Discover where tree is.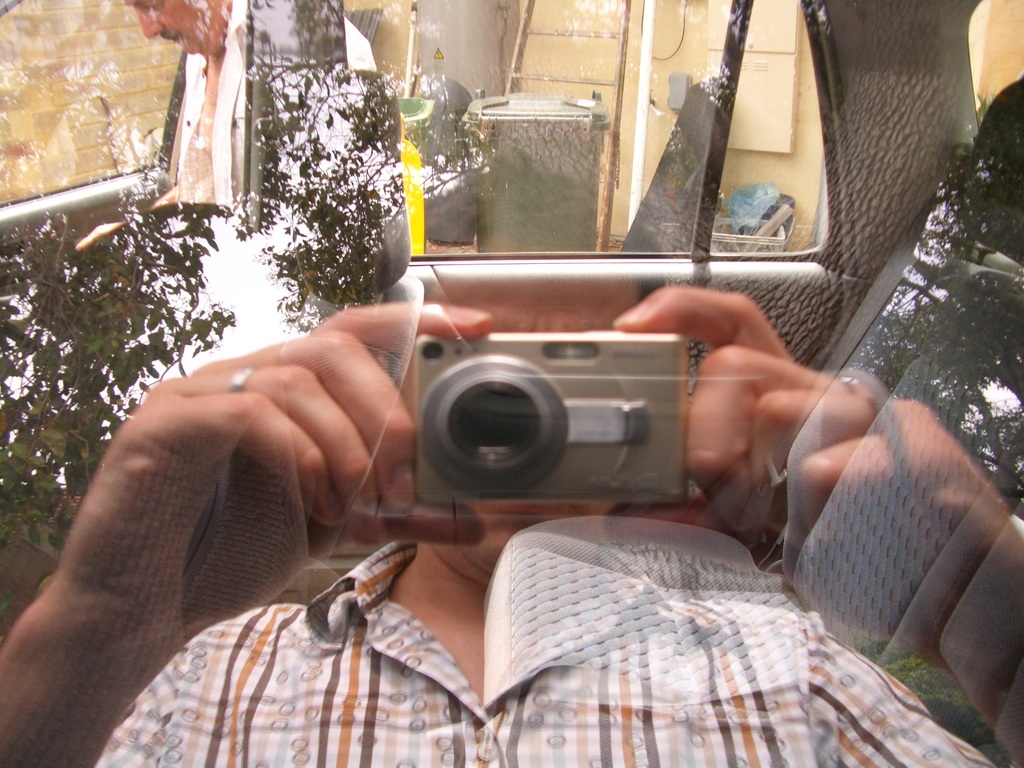
Discovered at box(0, 0, 622, 551).
